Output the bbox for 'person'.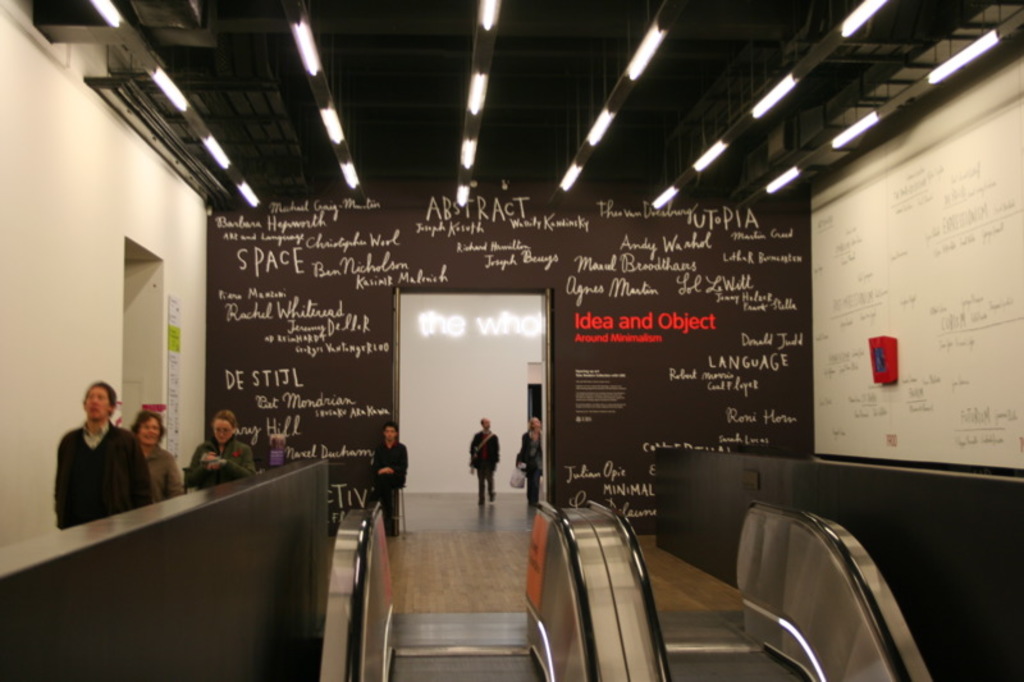
[x1=468, y1=418, x2=499, y2=514].
